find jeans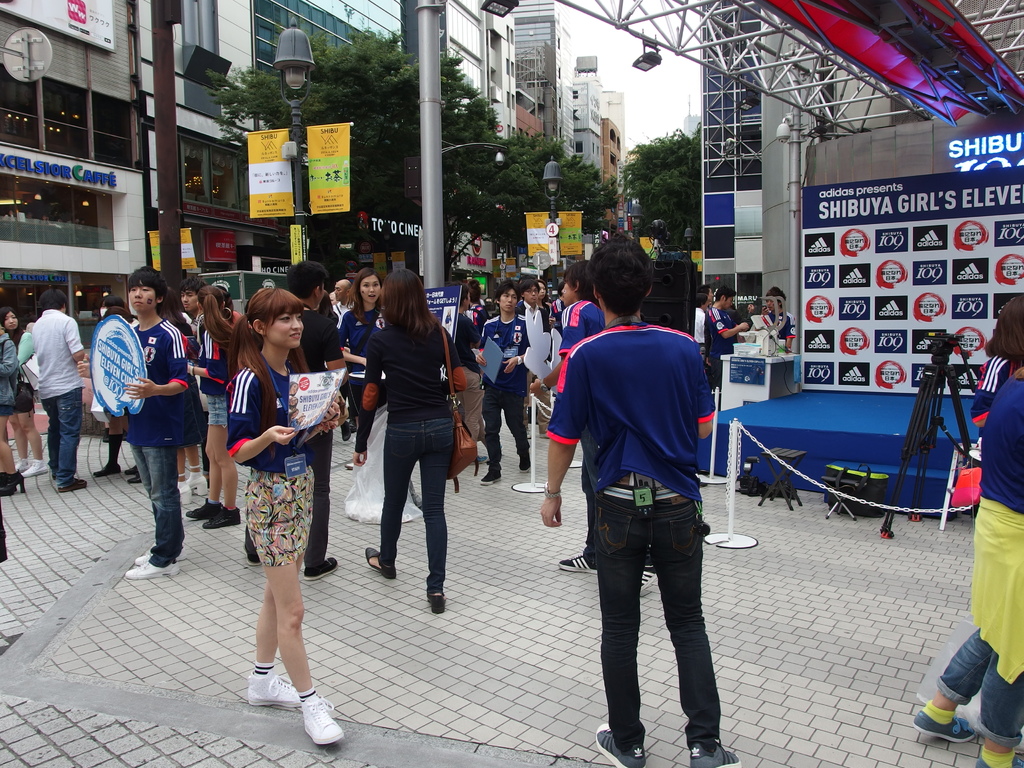
583, 514, 724, 749
